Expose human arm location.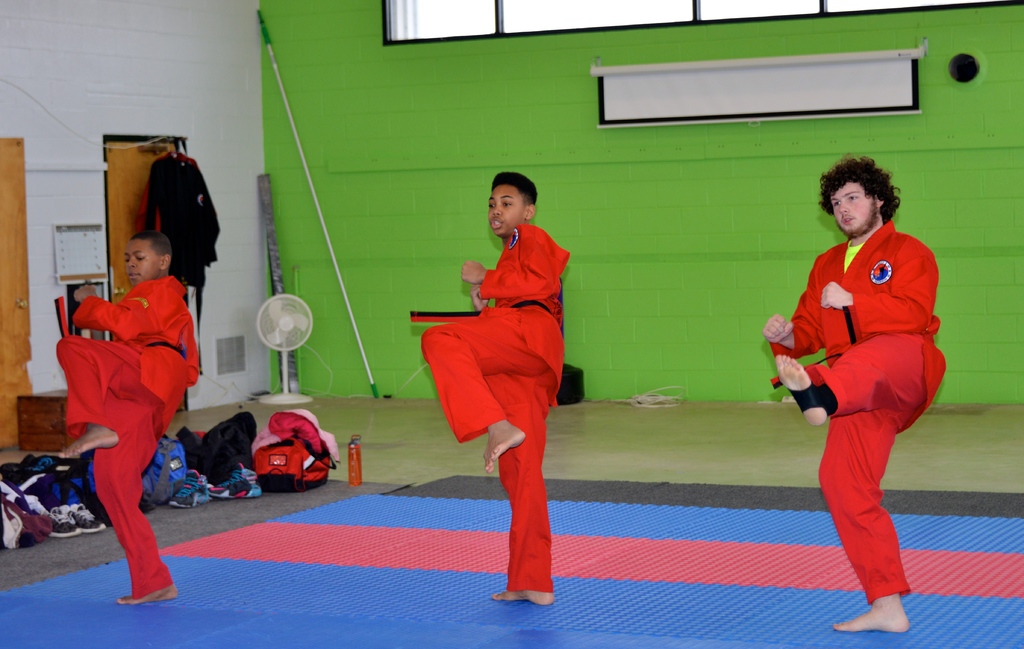
Exposed at 460, 221, 571, 300.
